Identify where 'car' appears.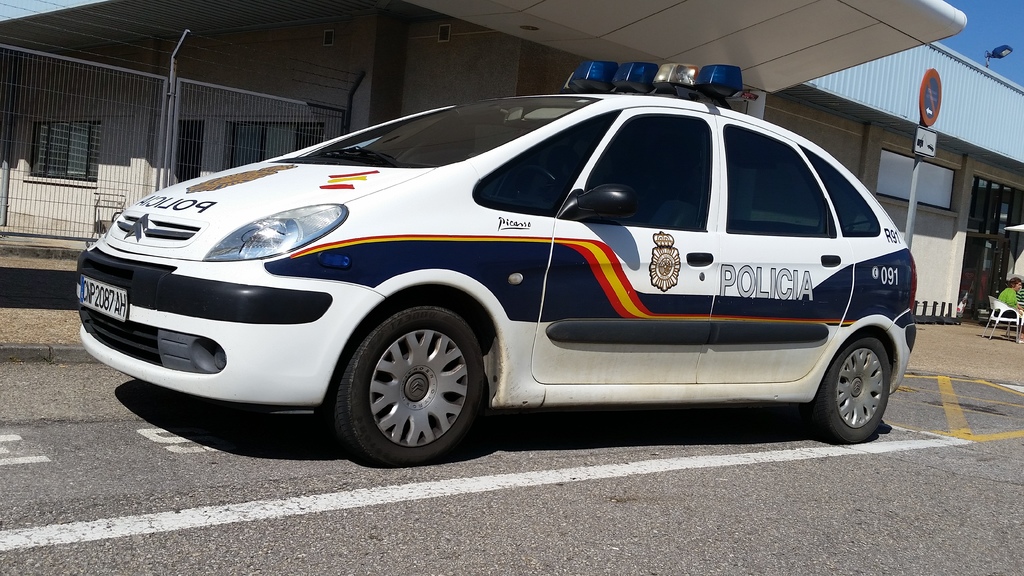
Appears at rect(73, 58, 918, 469).
